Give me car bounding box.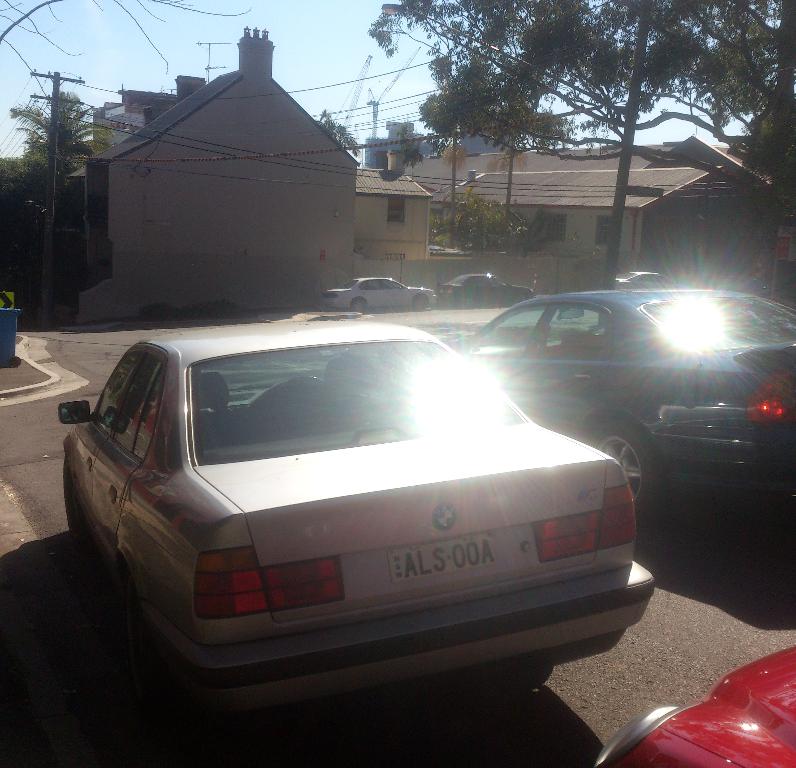
box=[442, 270, 531, 302].
